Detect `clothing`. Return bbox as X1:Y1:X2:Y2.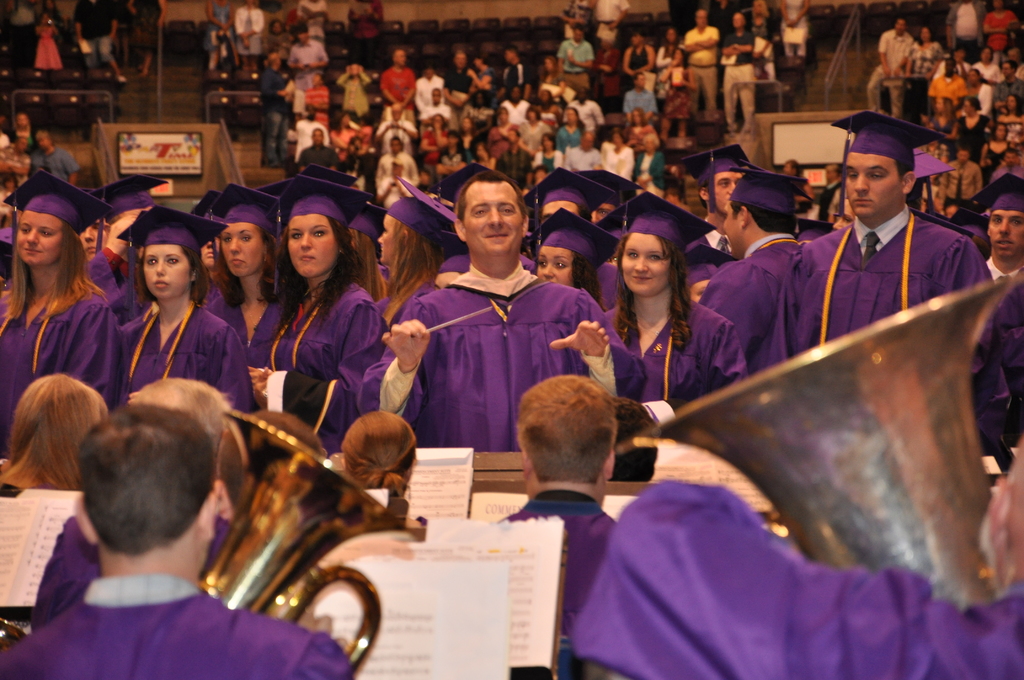
34:22:66:71.
